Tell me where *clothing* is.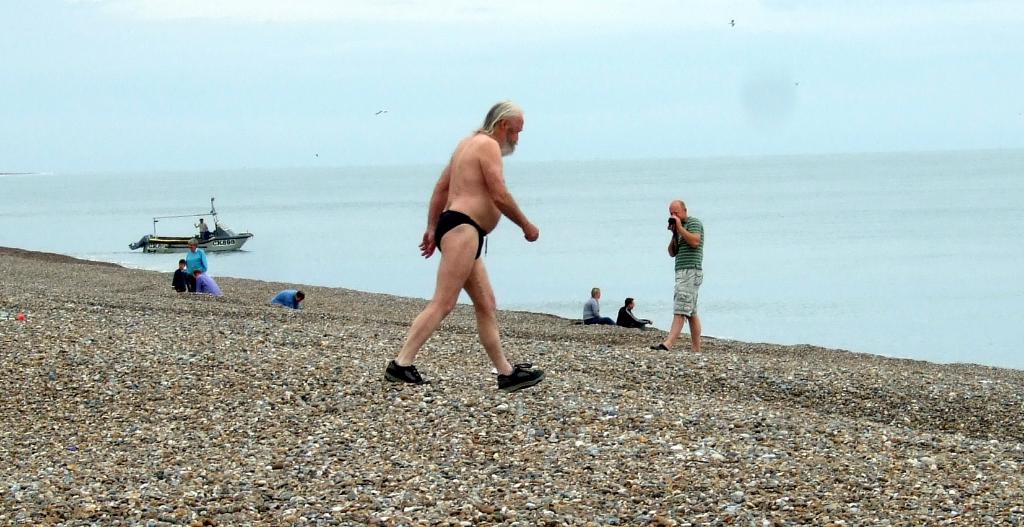
*clothing* is at detection(582, 296, 616, 325).
